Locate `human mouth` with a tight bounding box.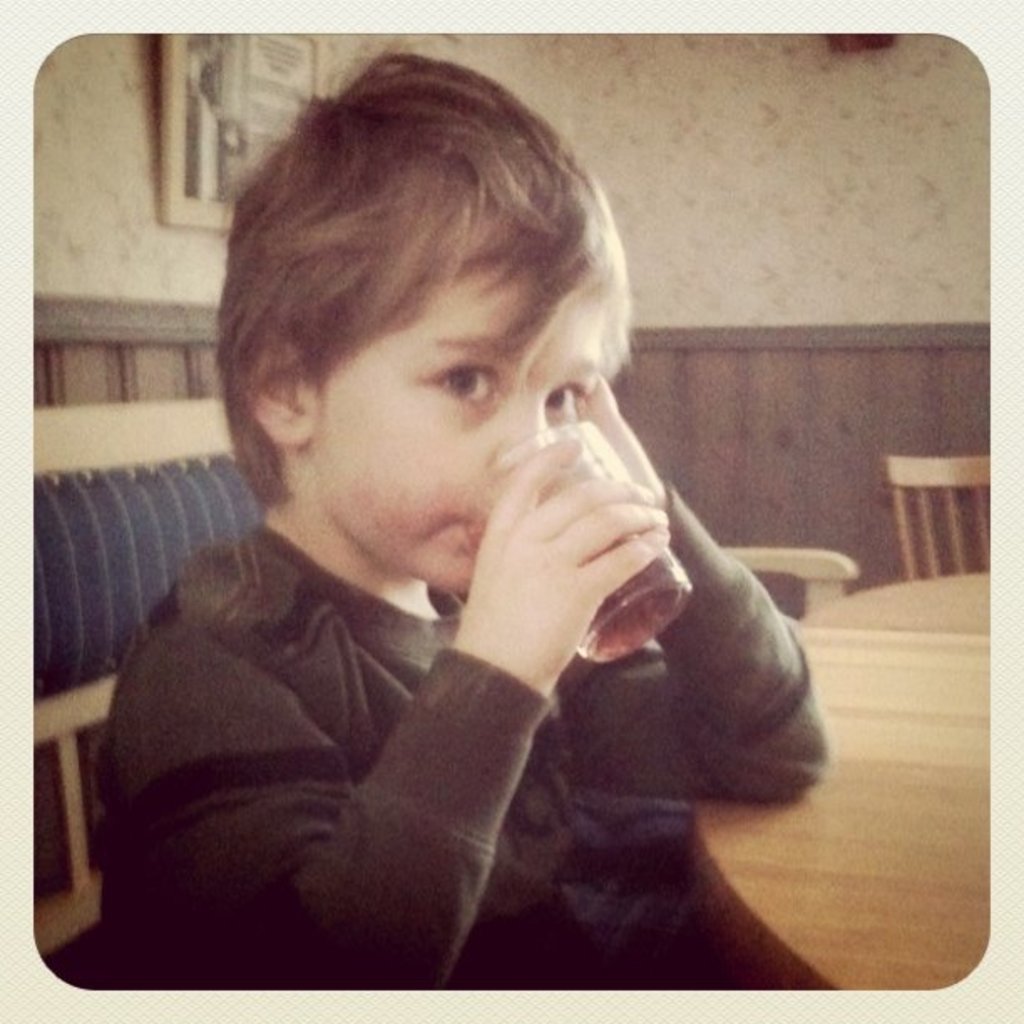
<region>462, 502, 490, 552</region>.
